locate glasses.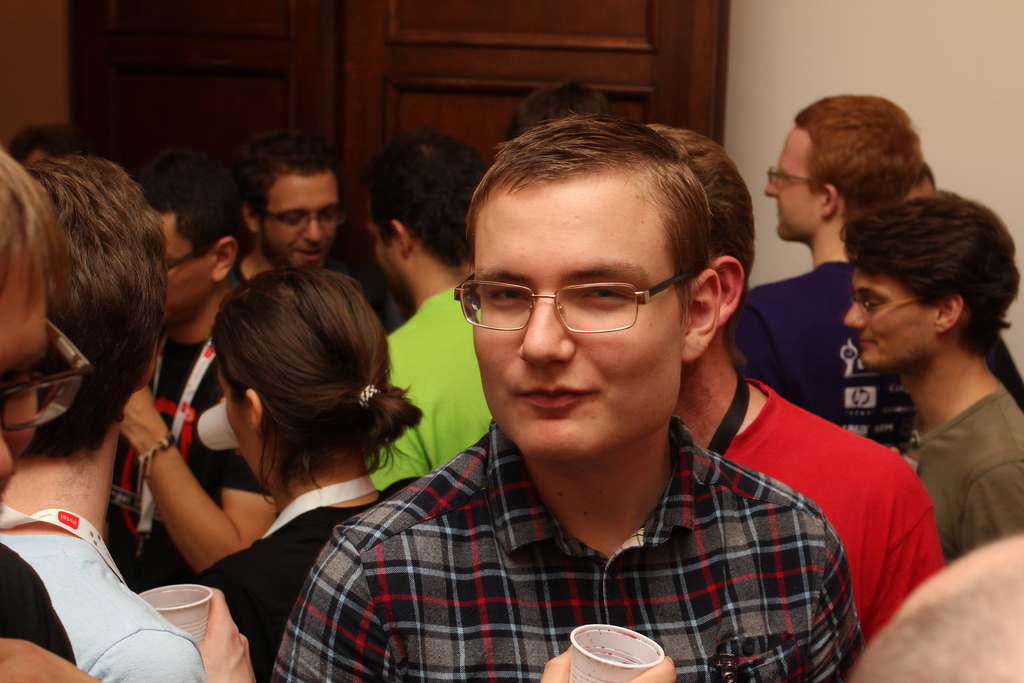
Bounding box: (x1=845, y1=294, x2=932, y2=315).
